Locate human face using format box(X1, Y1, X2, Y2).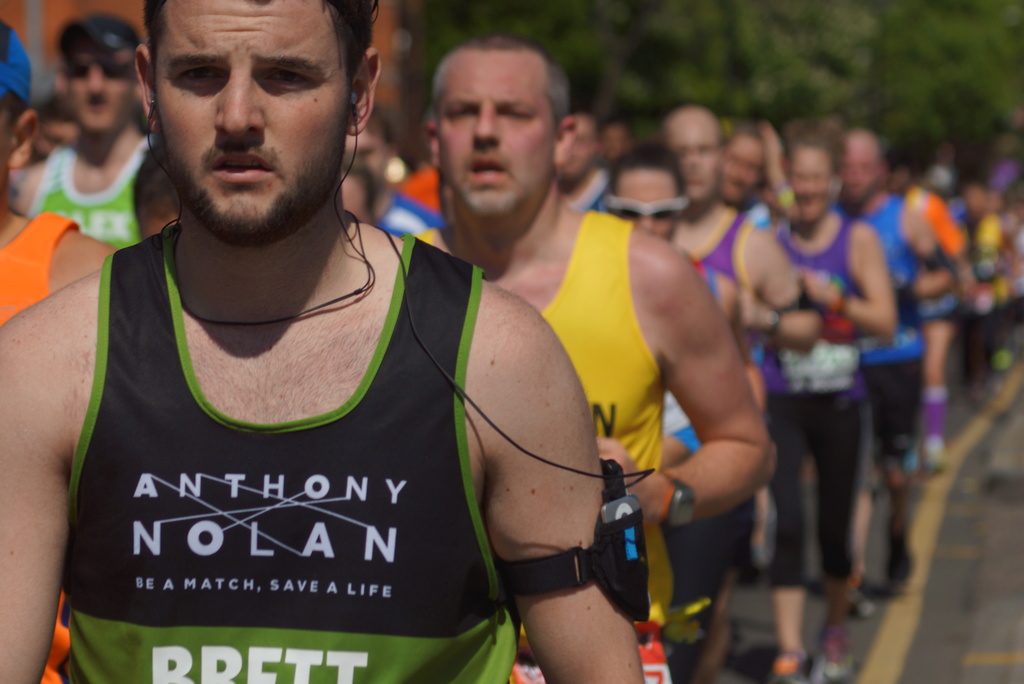
box(724, 134, 760, 202).
